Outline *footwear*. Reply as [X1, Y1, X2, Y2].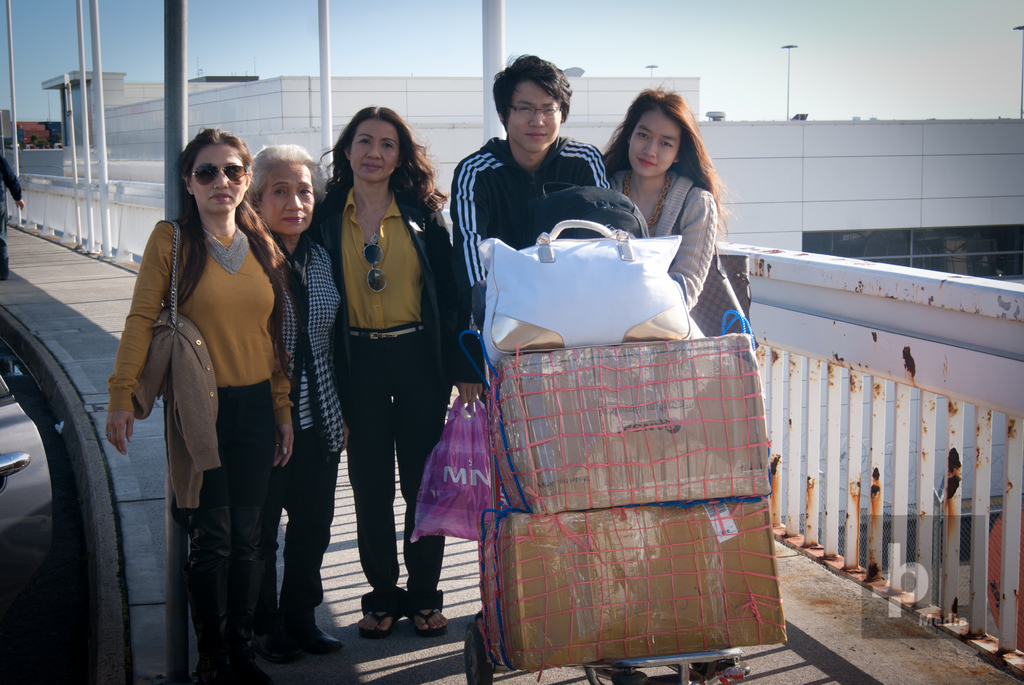
[248, 618, 300, 668].
